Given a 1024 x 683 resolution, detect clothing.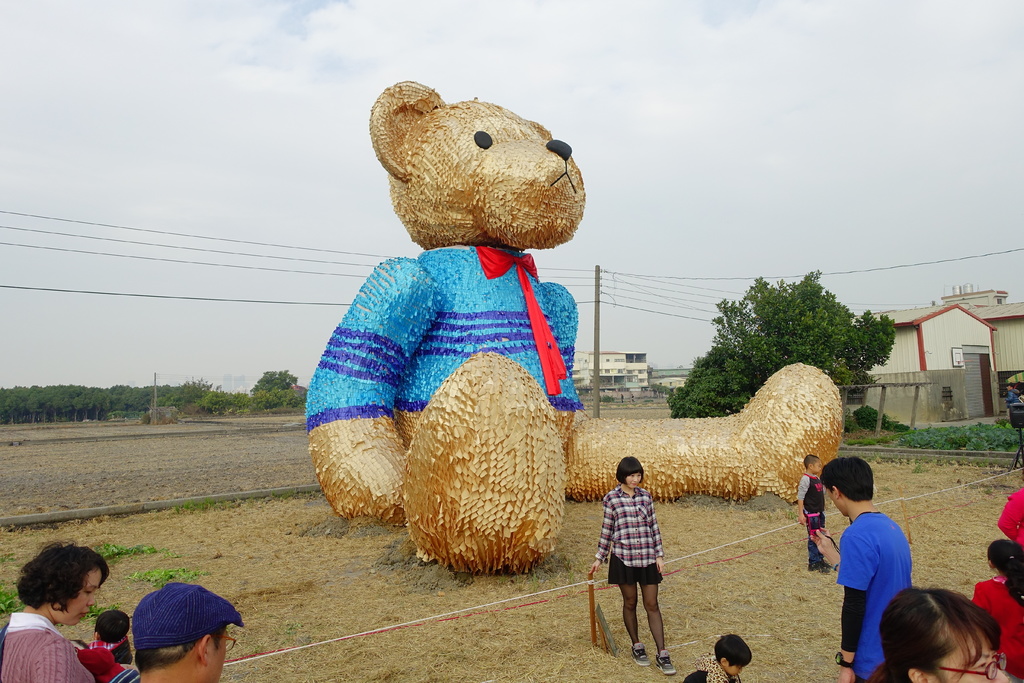
837,504,927,652.
